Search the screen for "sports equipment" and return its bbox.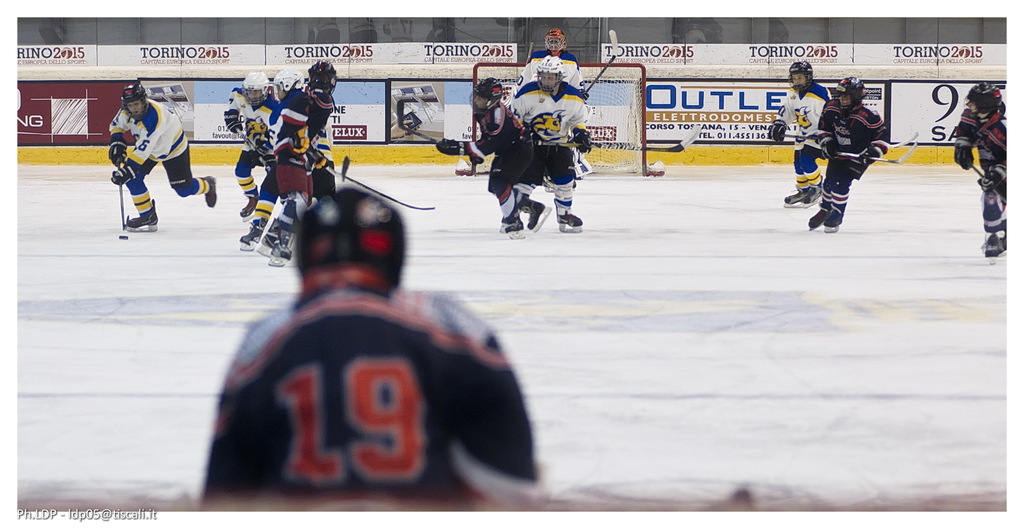
Found: crop(536, 58, 567, 94).
